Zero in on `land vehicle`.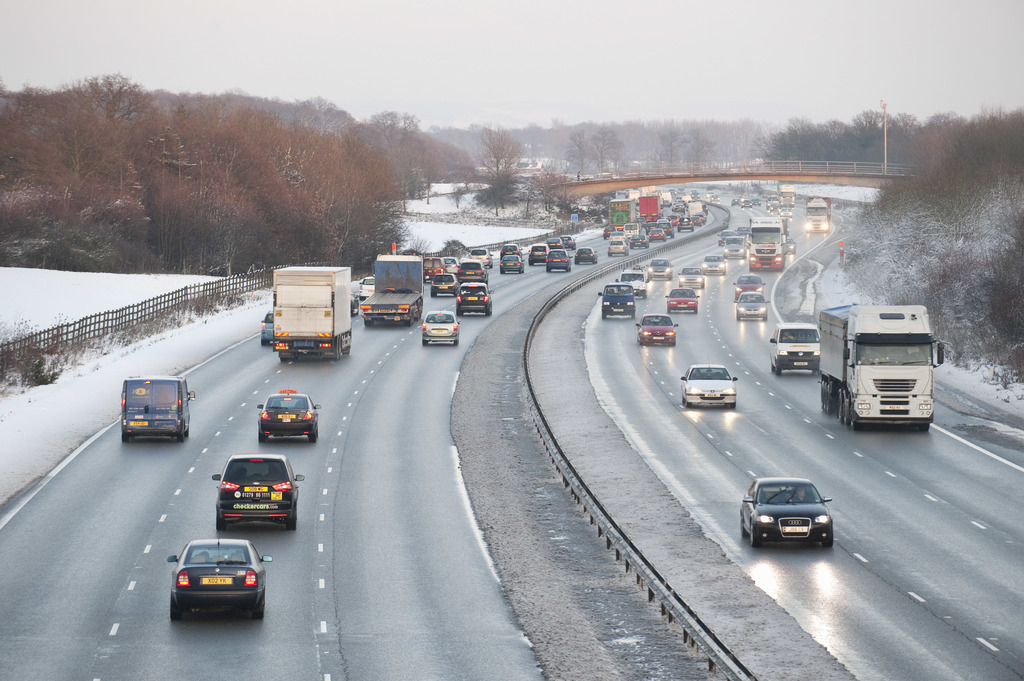
Zeroed in: {"left": 499, "top": 253, "right": 526, "bottom": 277}.
